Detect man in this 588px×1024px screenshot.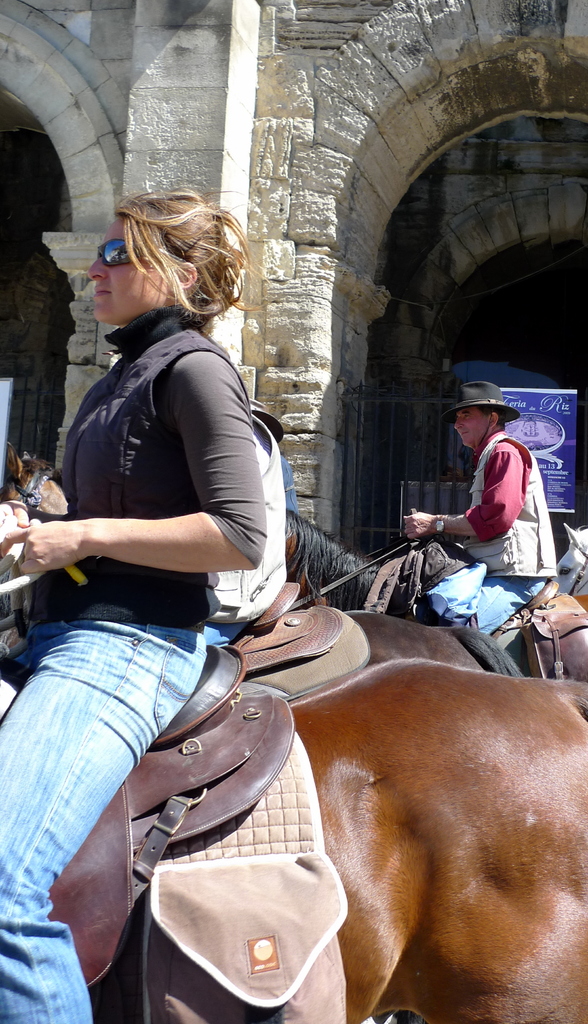
Detection: {"x1": 408, "y1": 375, "x2": 564, "y2": 637}.
